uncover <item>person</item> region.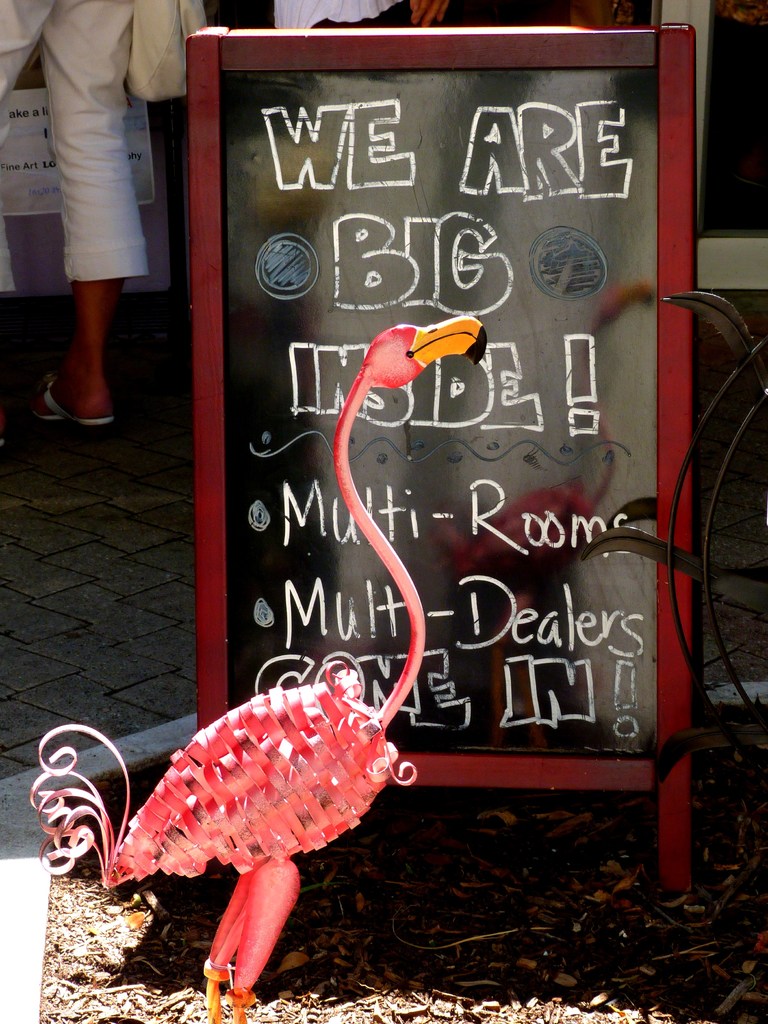
Uncovered: left=0, top=0, right=149, bottom=439.
